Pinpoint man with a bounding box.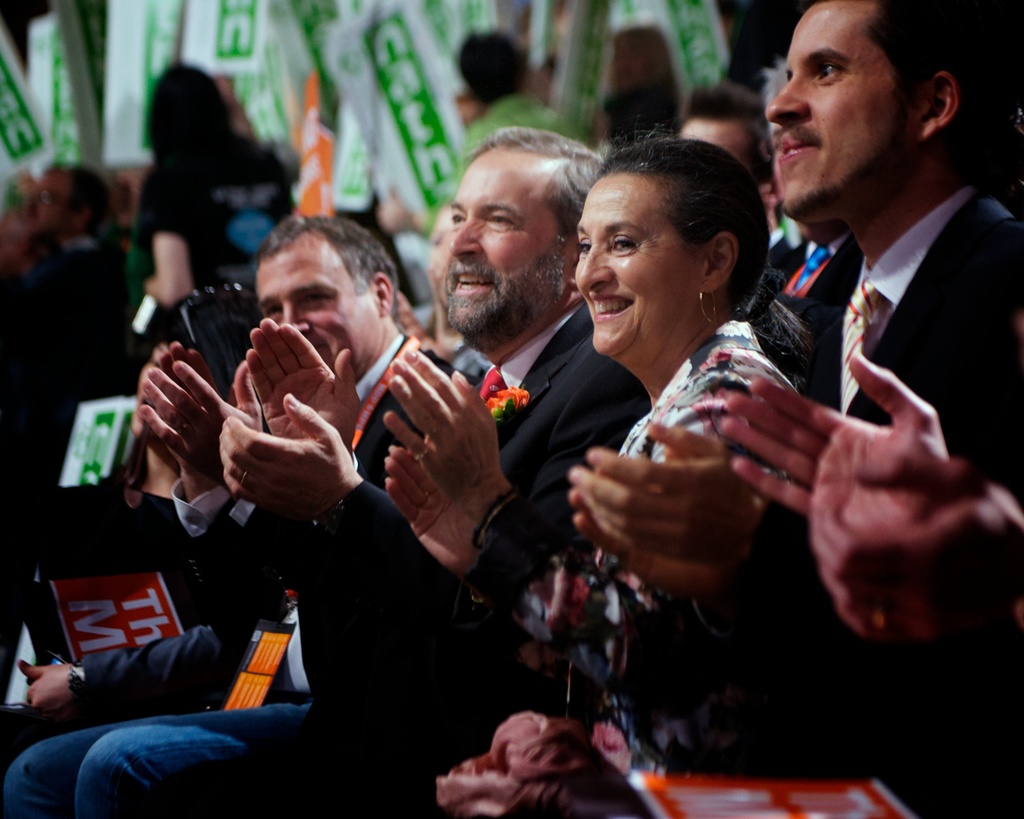
716 0 1023 818.
